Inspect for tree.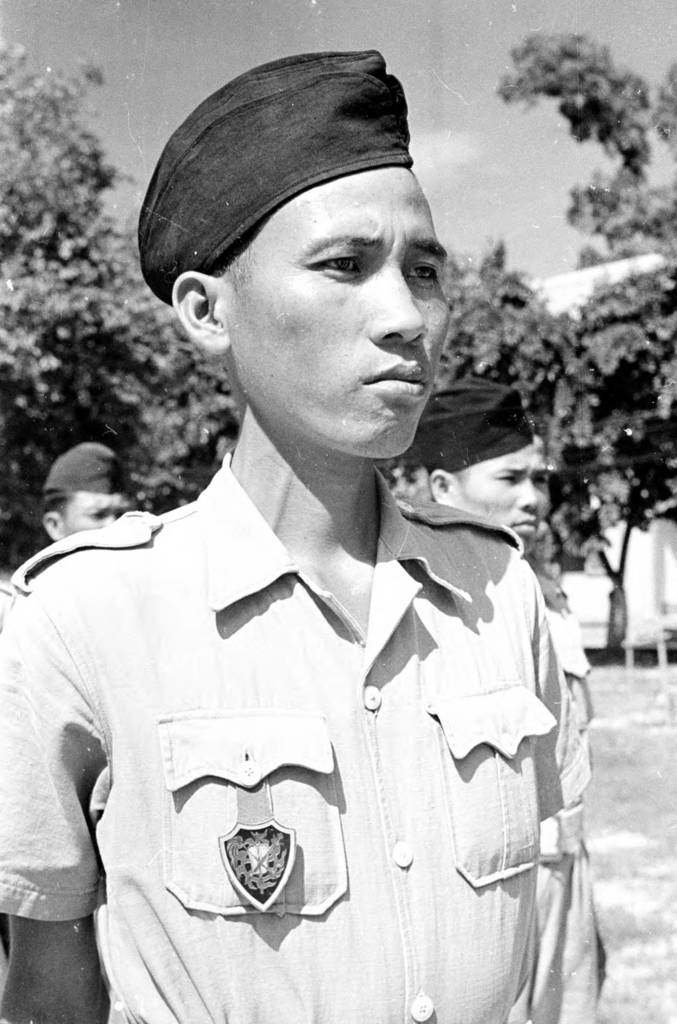
Inspection: <region>0, 40, 238, 577</region>.
